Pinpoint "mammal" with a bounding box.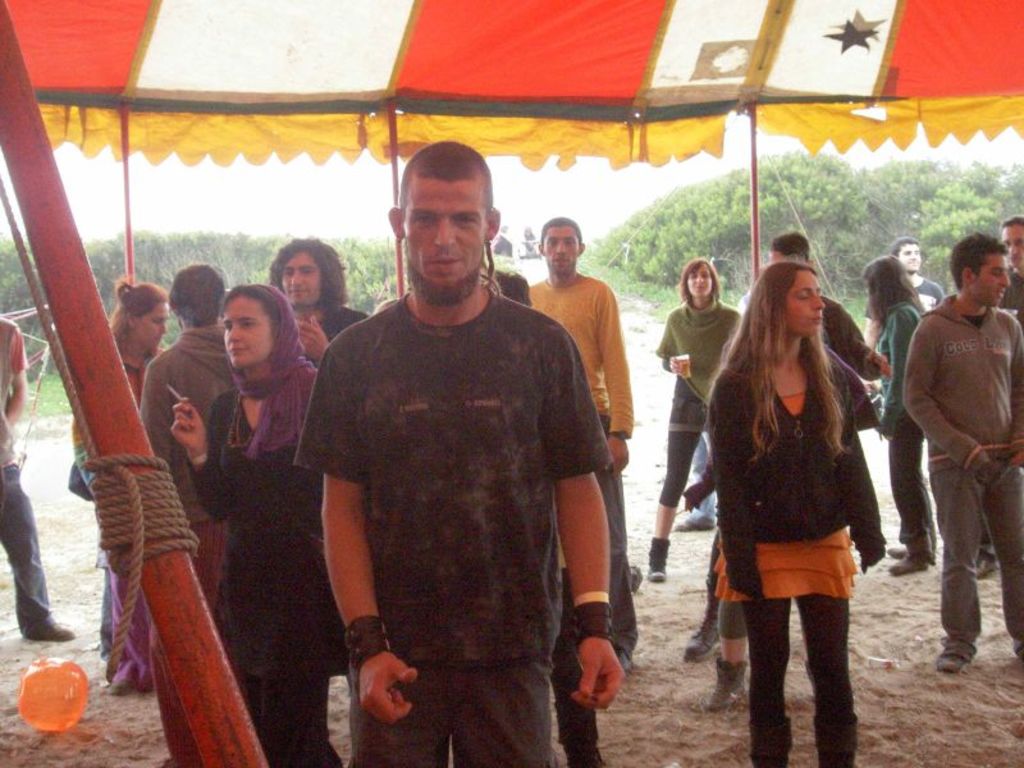
box(264, 239, 364, 366).
